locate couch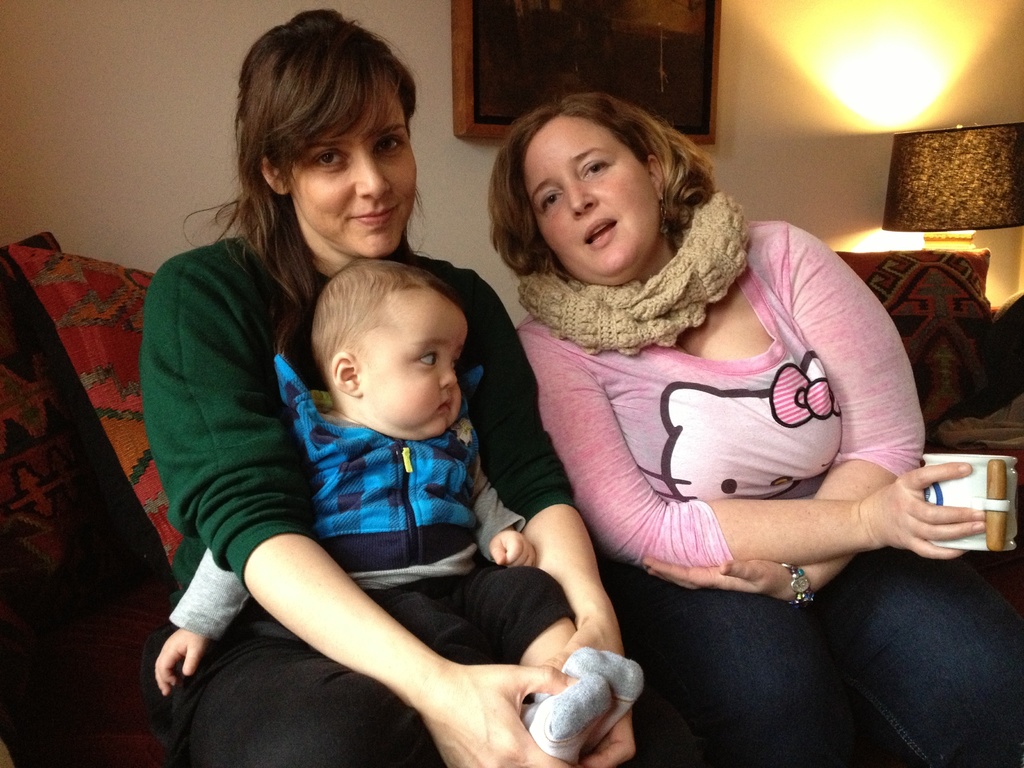
l=0, t=236, r=188, b=765
